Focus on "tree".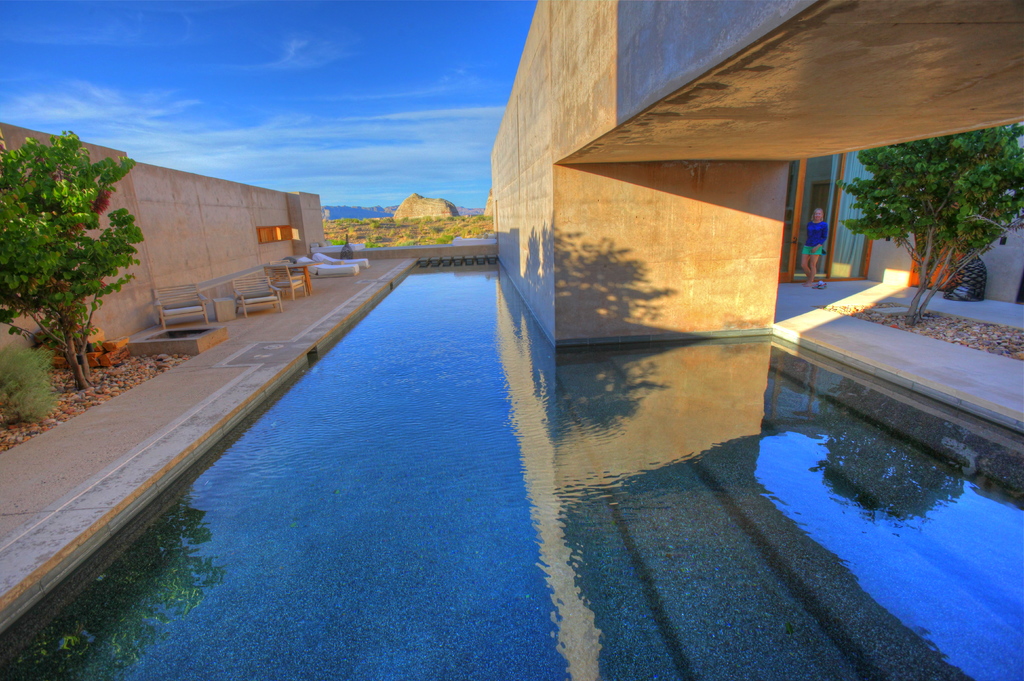
Focused at rect(819, 122, 1023, 321).
